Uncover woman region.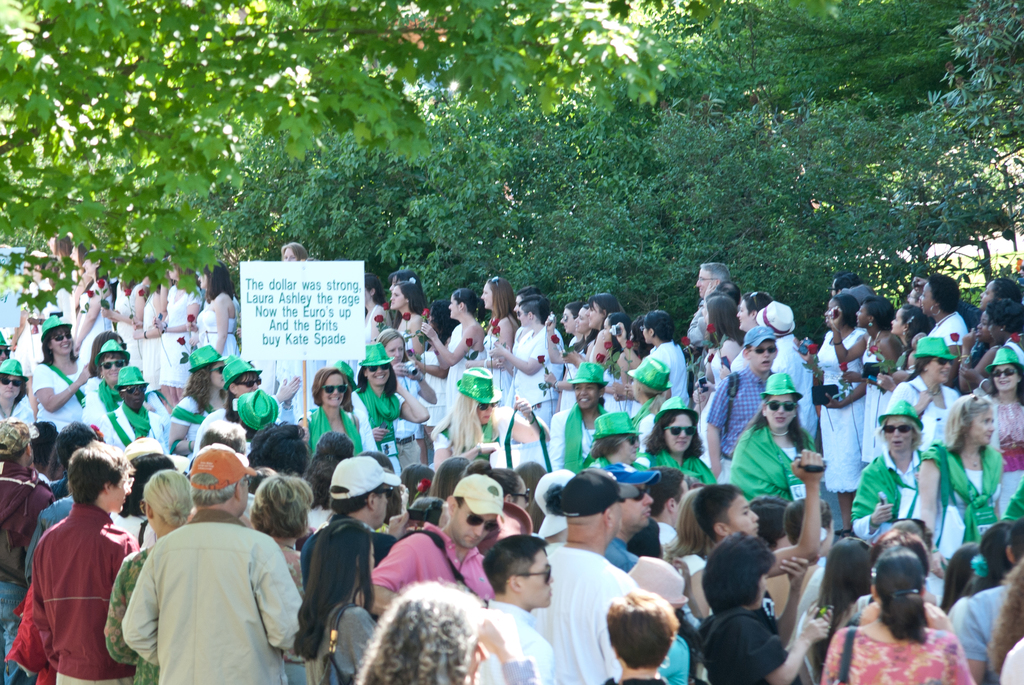
Uncovered: 817 546 979 684.
